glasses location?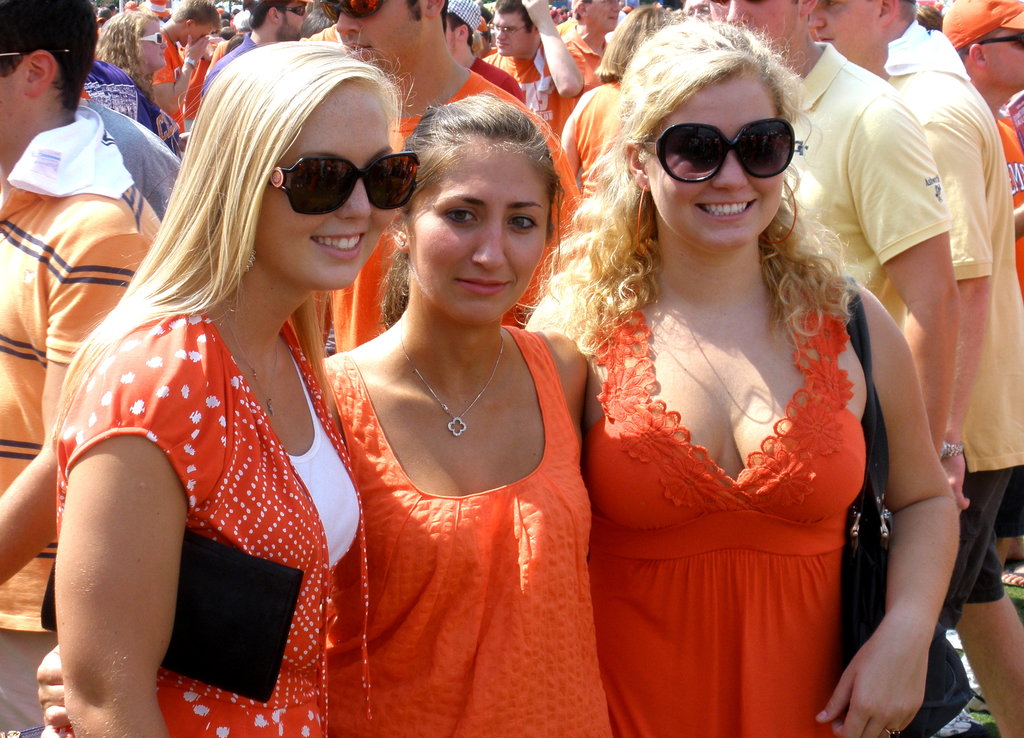
(486,17,529,37)
